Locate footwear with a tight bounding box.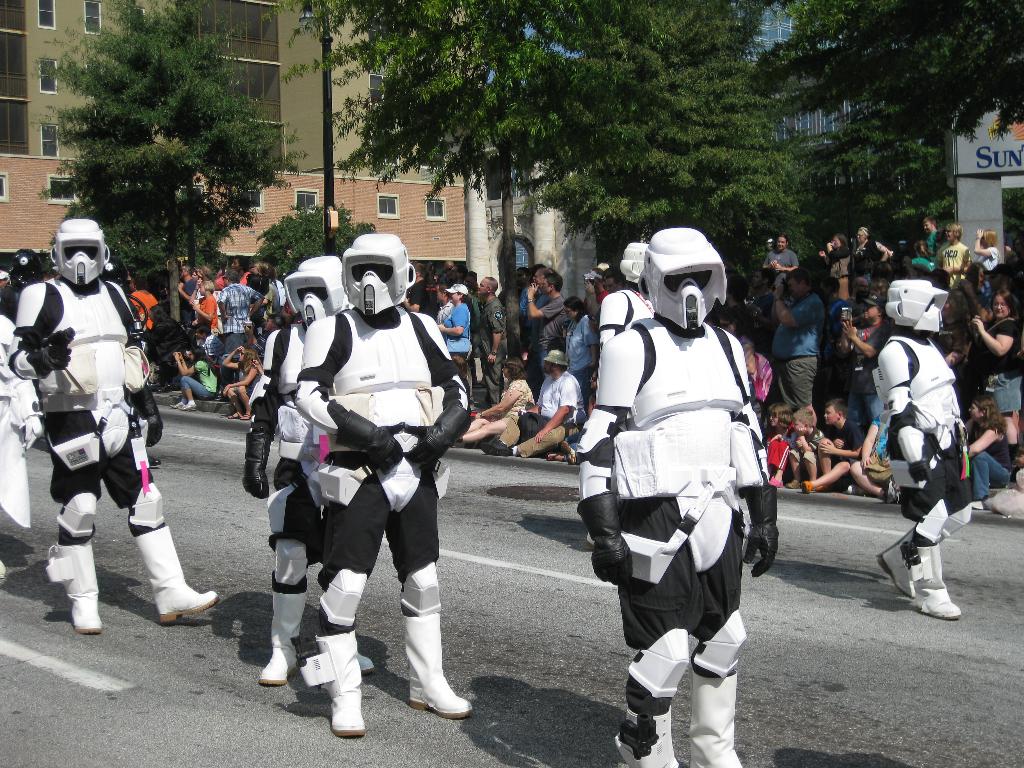
800 481 813 495.
